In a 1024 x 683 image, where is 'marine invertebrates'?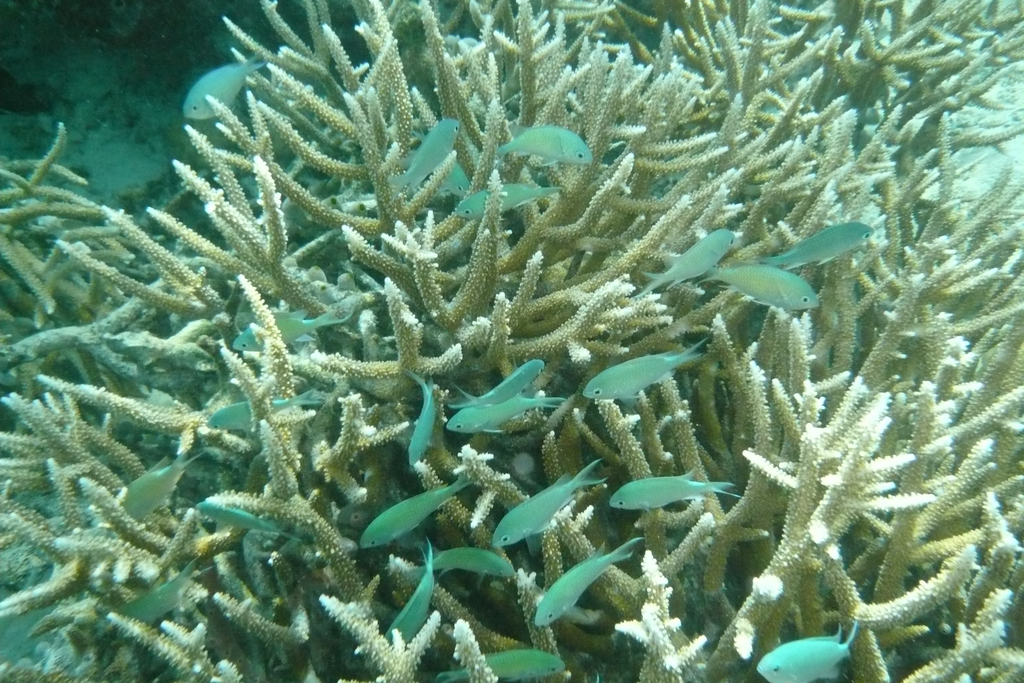
(left=206, top=389, right=324, bottom=435).
